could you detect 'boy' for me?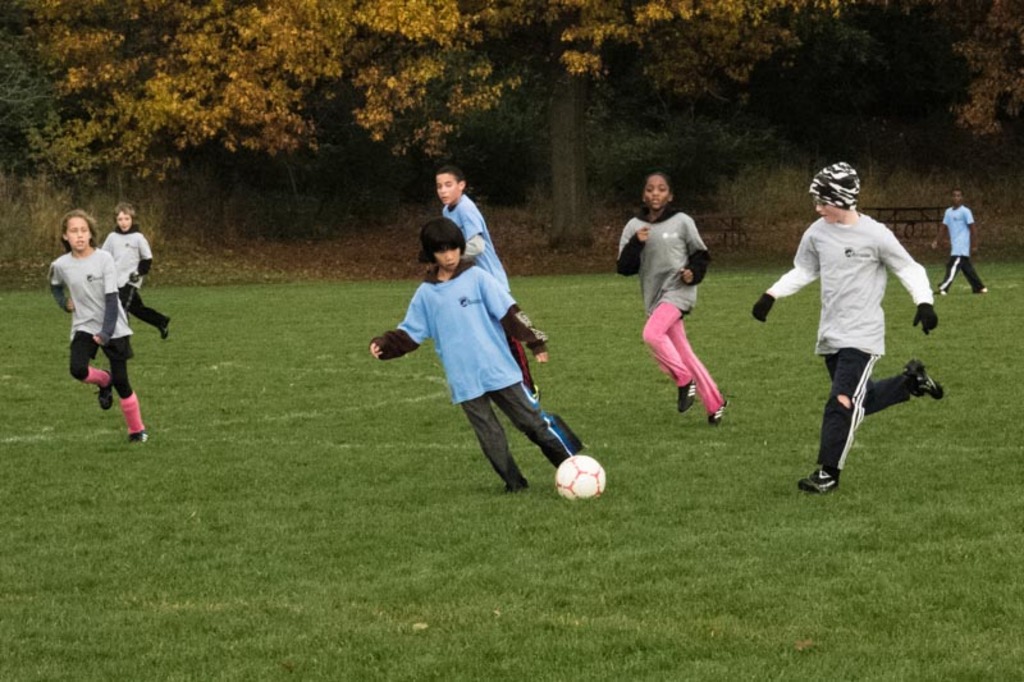
Detection result: x1=355, y1=206, x2=604, y2=503.
